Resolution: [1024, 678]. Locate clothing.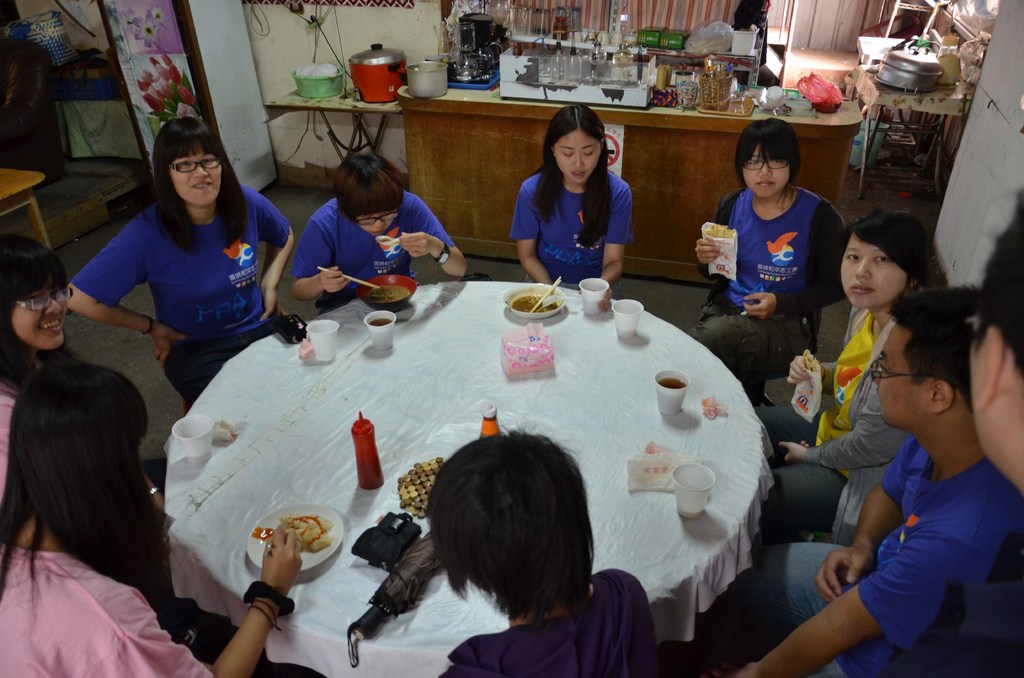
440,564,661,677.
